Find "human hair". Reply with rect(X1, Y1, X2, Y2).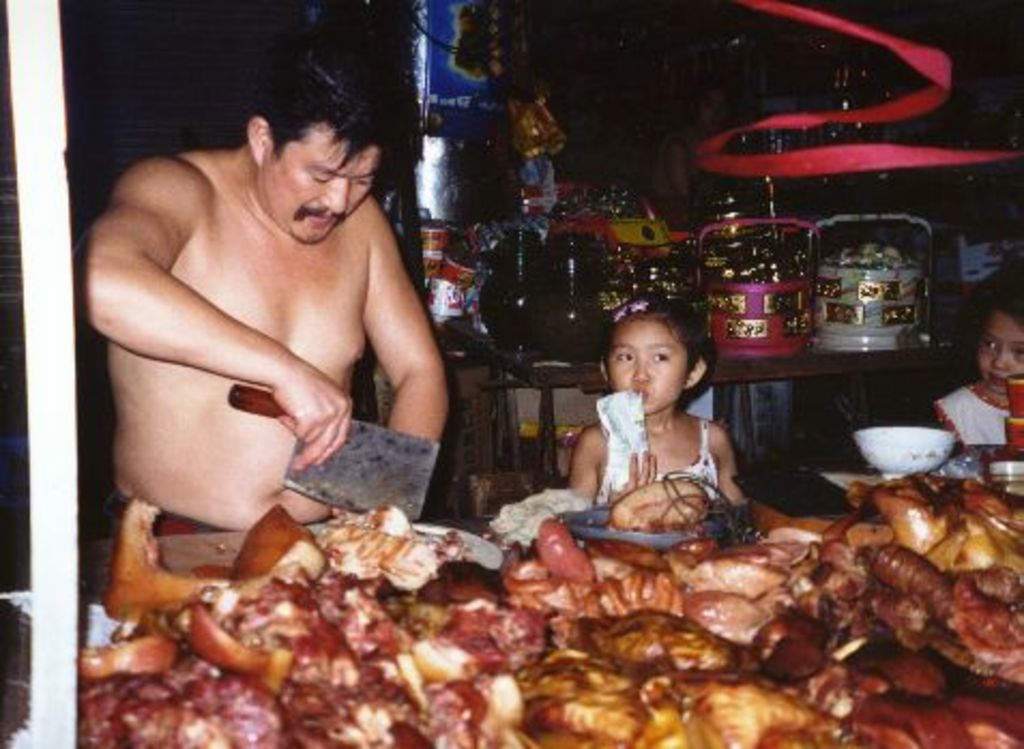
rect(966, 275, 1022, 343).
